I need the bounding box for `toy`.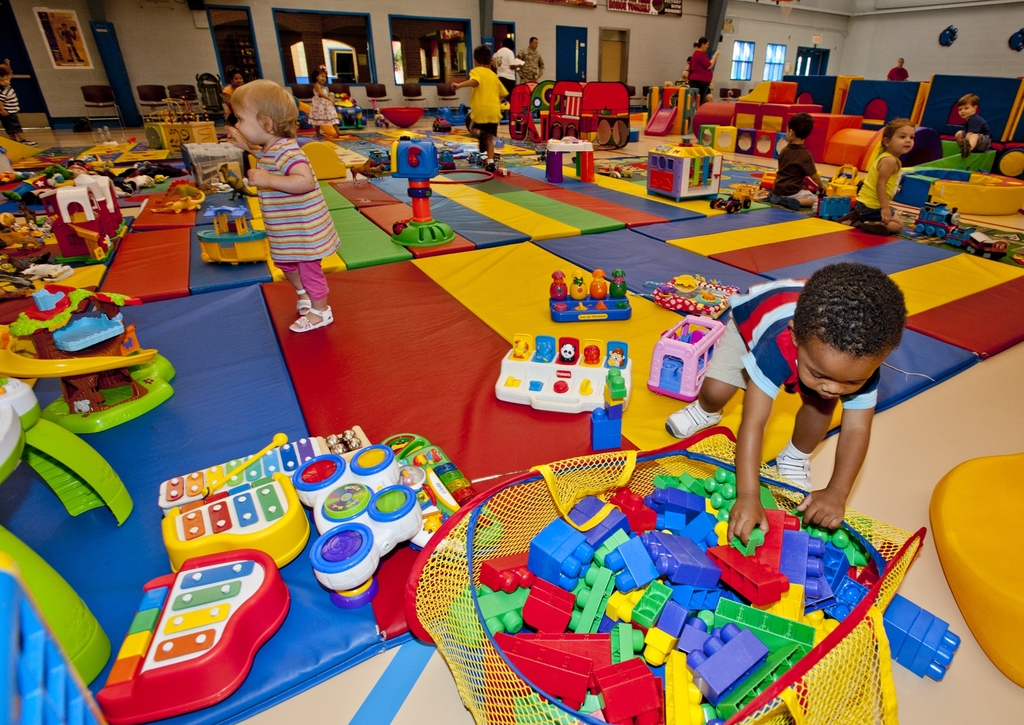
Here it is: <region>432, 118, 450, 132</region>.
